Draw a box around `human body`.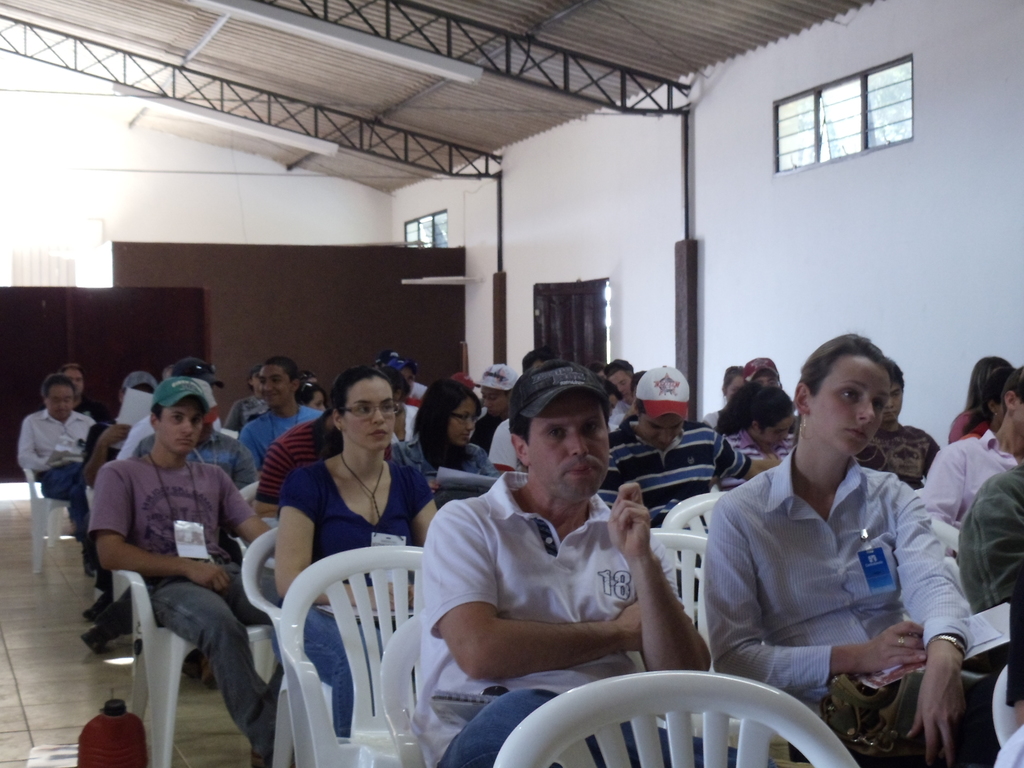
select_region(700, 450, 991, 767).
